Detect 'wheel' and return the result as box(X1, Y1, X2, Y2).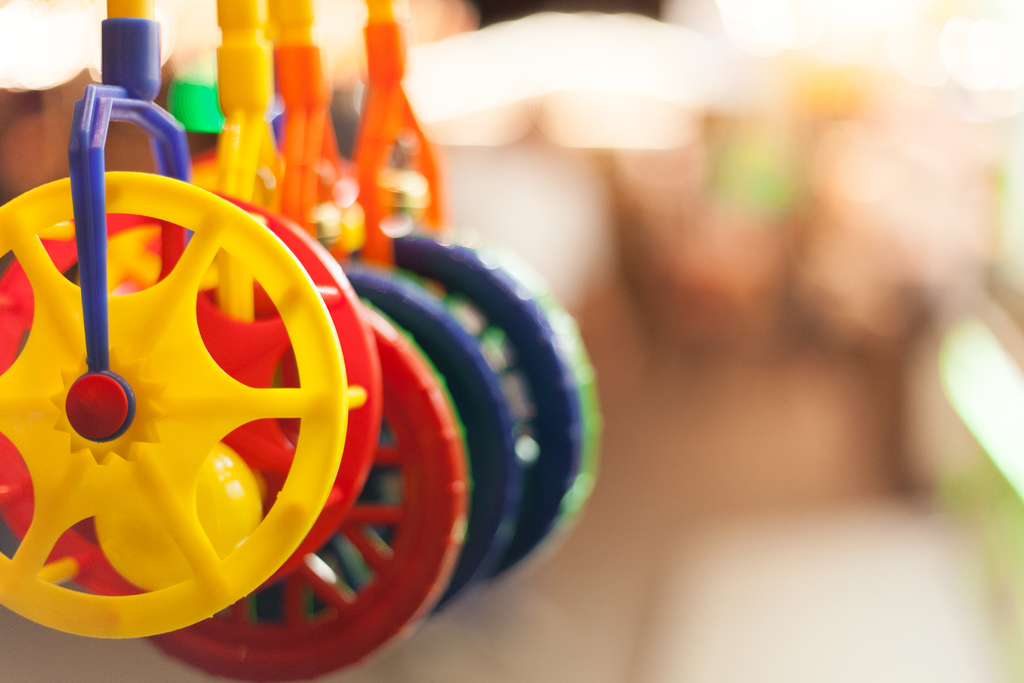
box(394, 227, 607, 580).
